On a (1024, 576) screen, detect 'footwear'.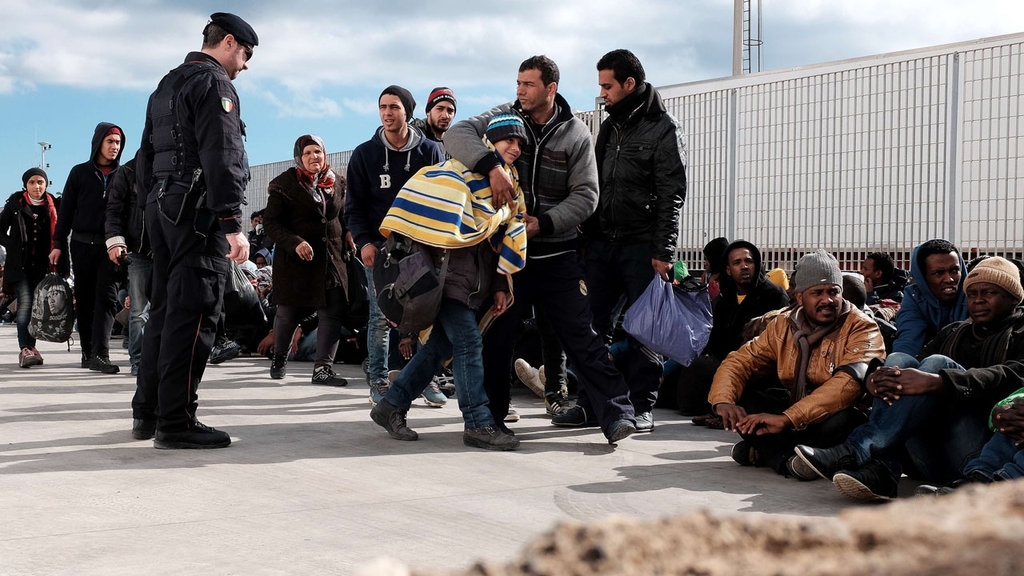
select_region(121, 336, 130, 350).
